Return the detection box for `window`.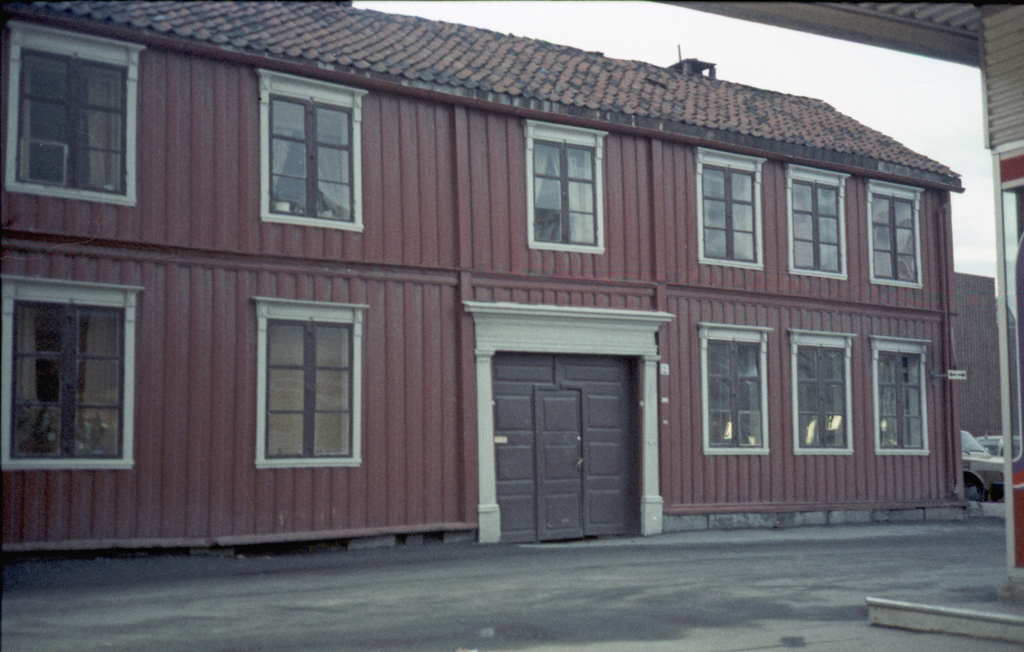
detection(785, 331, 859, 457).
